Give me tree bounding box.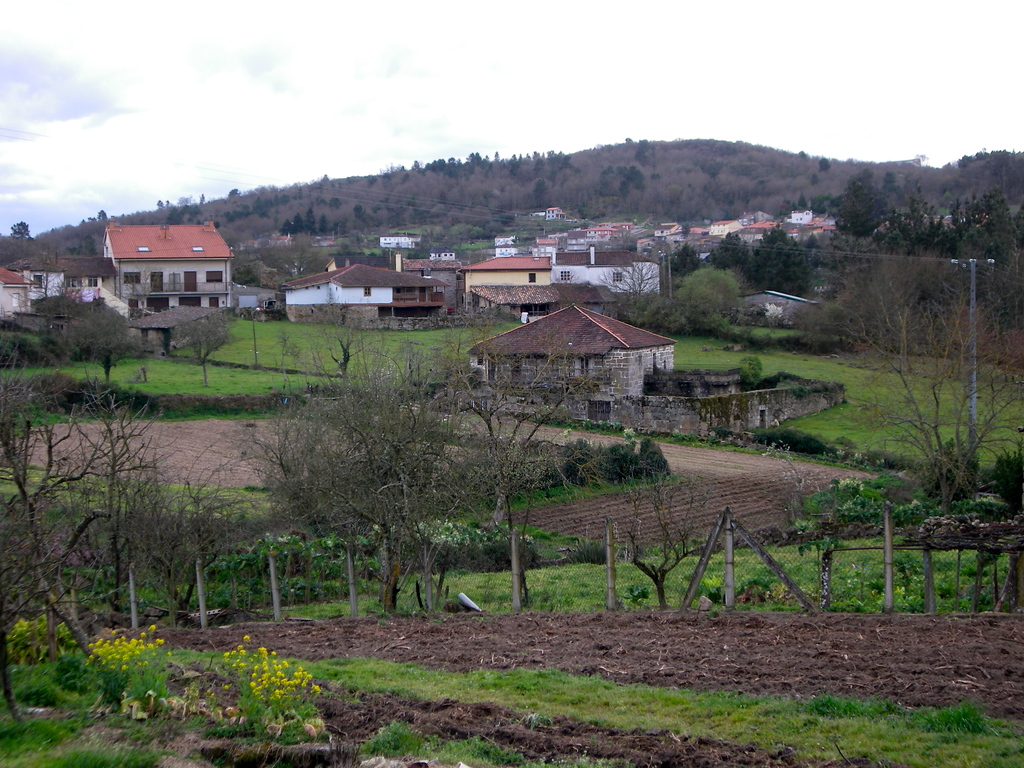
x1=764 y1=233 x2=817 y2=299.
